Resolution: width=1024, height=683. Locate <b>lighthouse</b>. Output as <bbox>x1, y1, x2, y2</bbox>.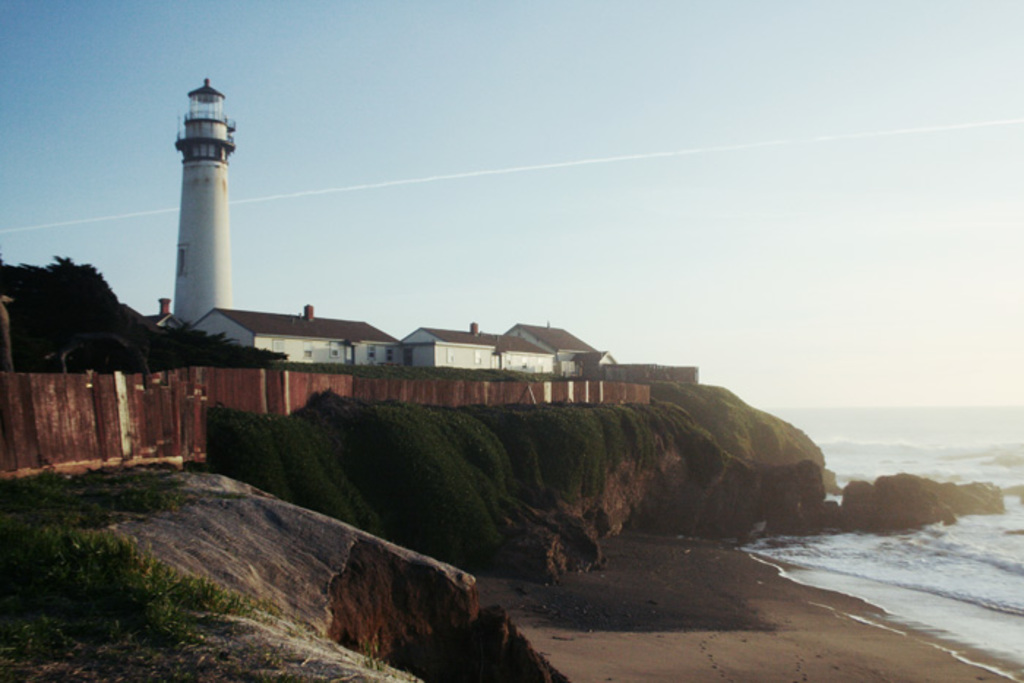
<bbox>149, 76, 250, 348</bbox>.
